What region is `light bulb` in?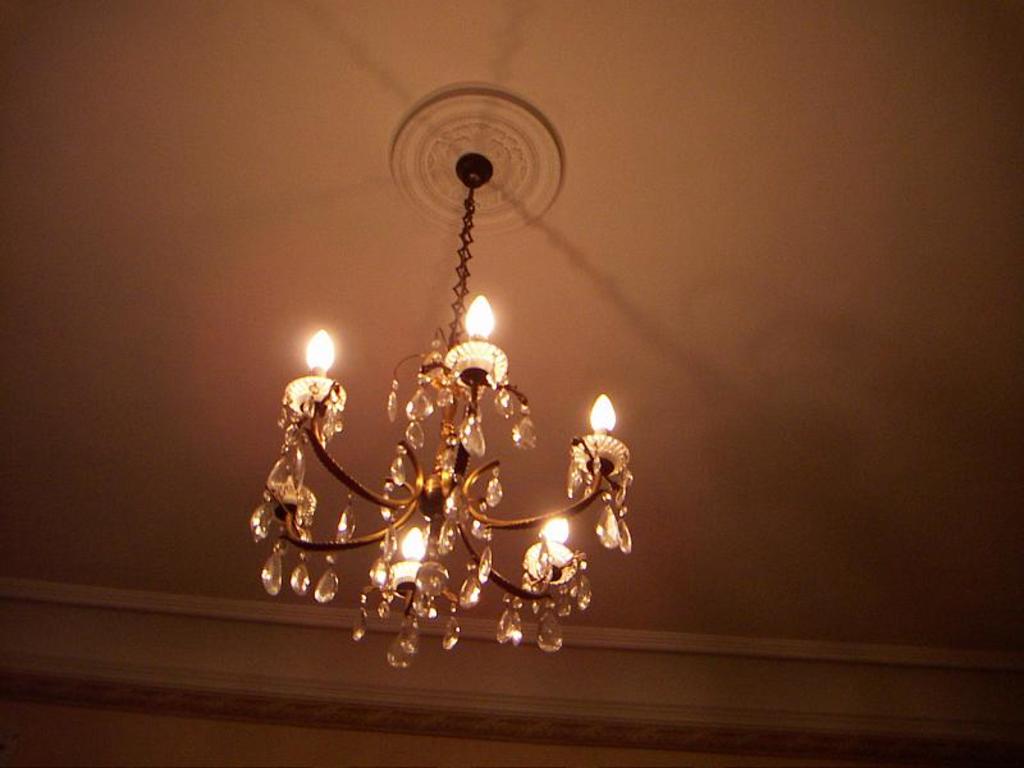
303,329,335,378.
